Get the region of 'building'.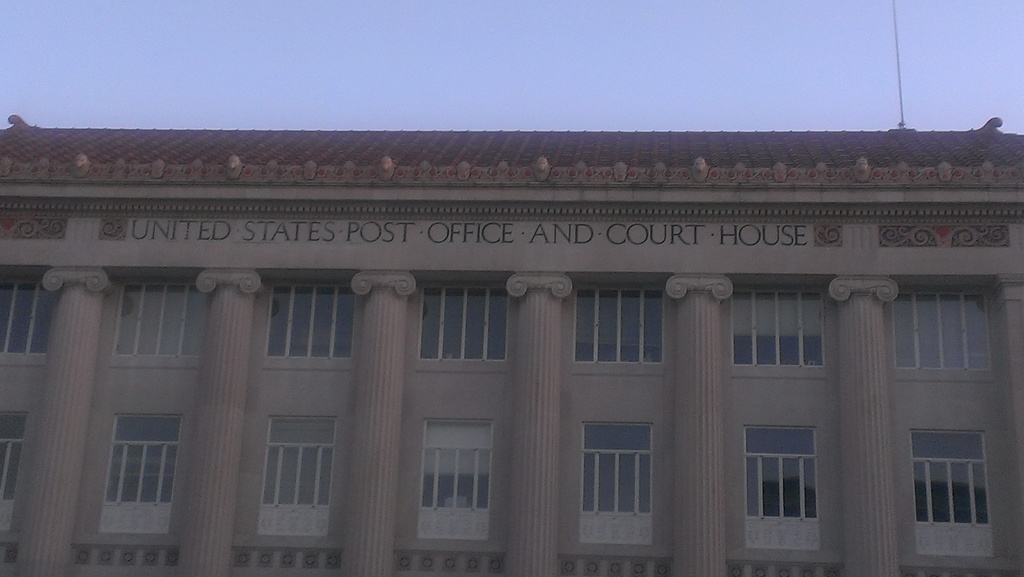
{"left": 0, "top": 118, "right": 1023, "bottom": 576}.
